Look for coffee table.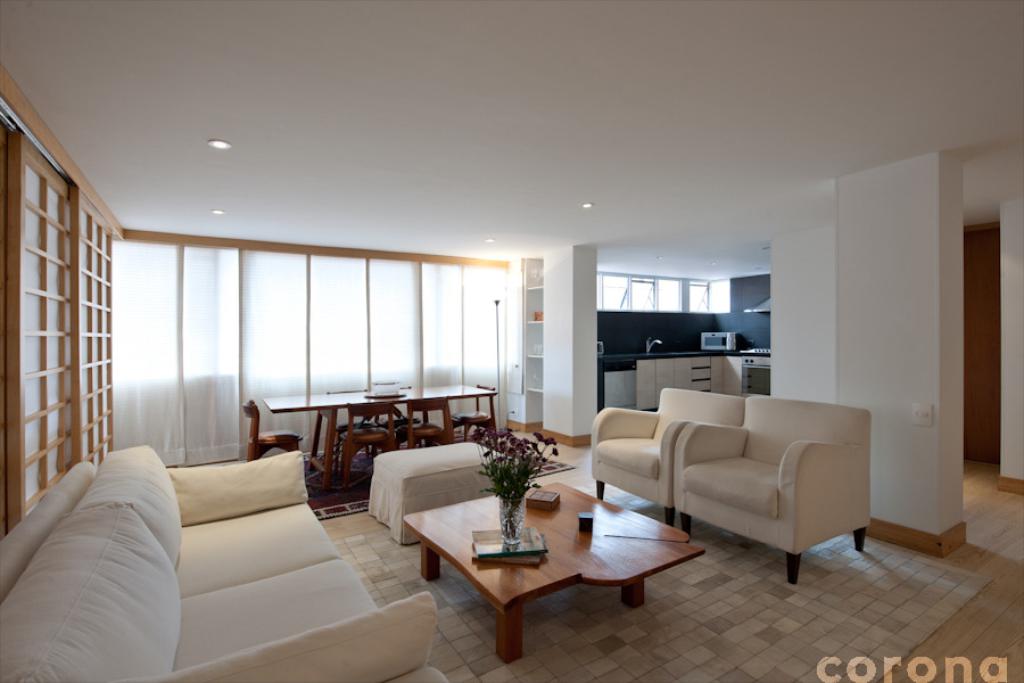
Found: (421,480,686,655).
